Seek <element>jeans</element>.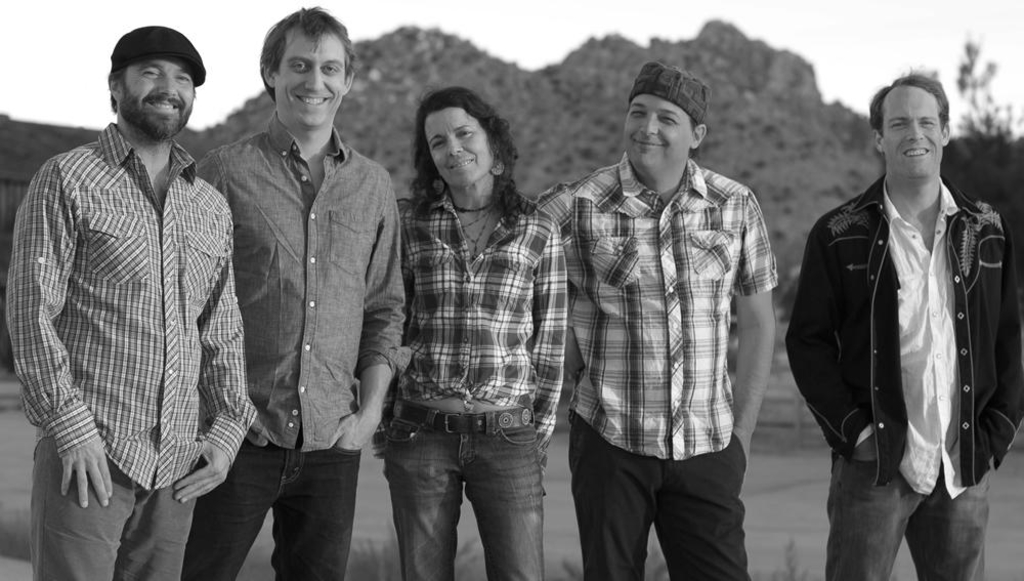
box(366, 401, 561, 580).
